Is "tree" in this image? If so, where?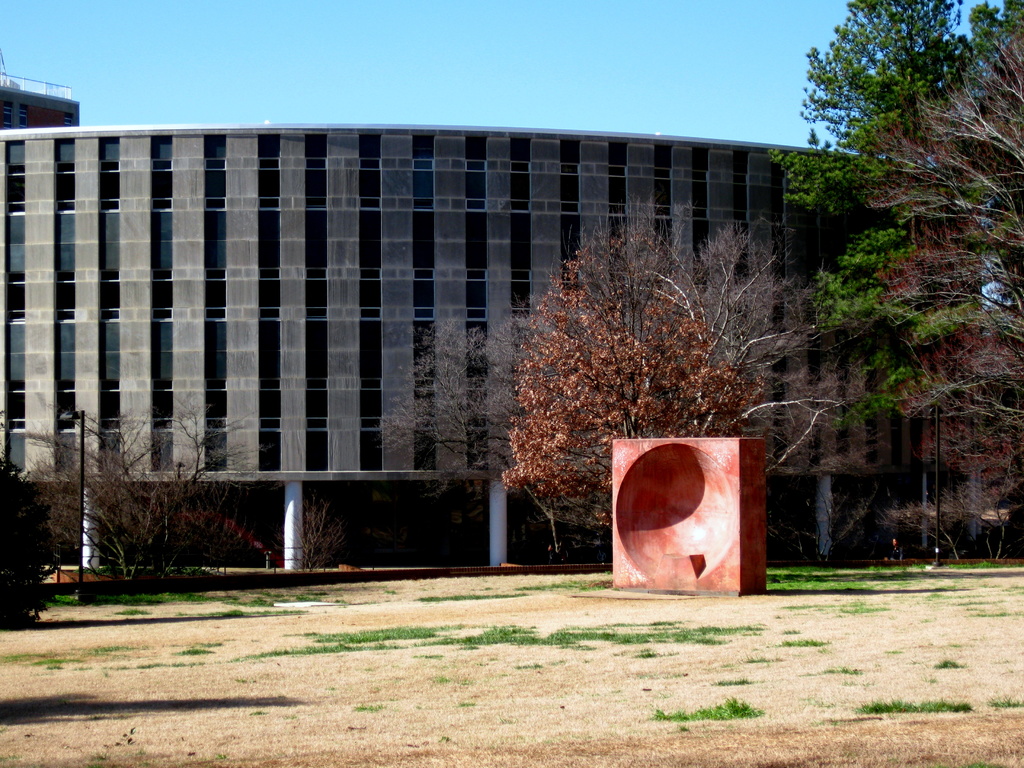
Yes, at bbox=(381, 189, 896, 515).
